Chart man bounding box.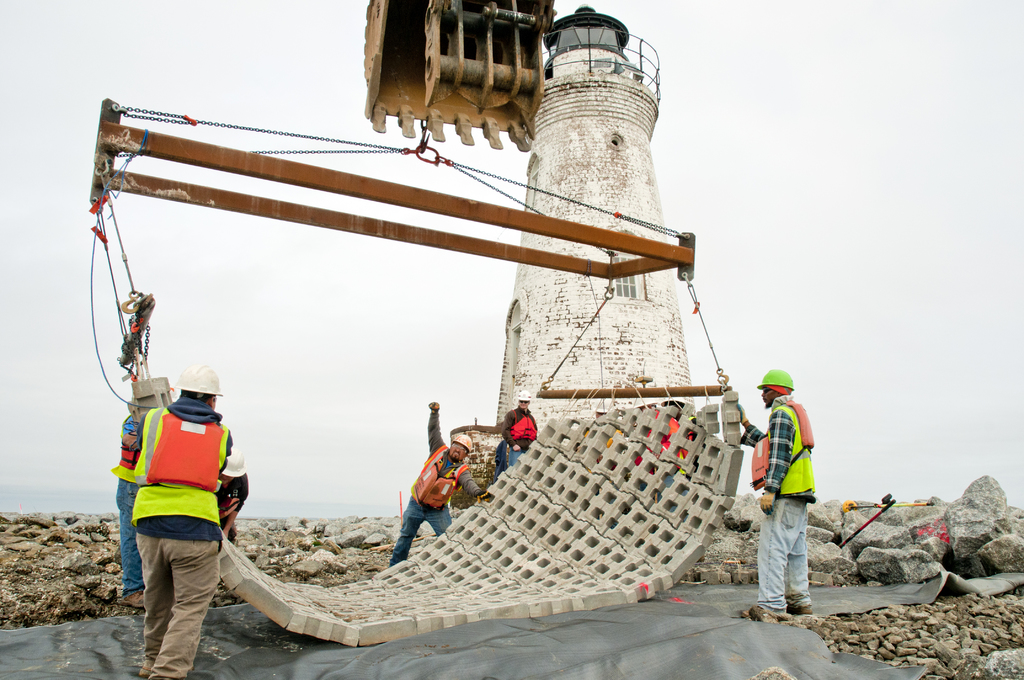
Charted: [503,389,538,467].
